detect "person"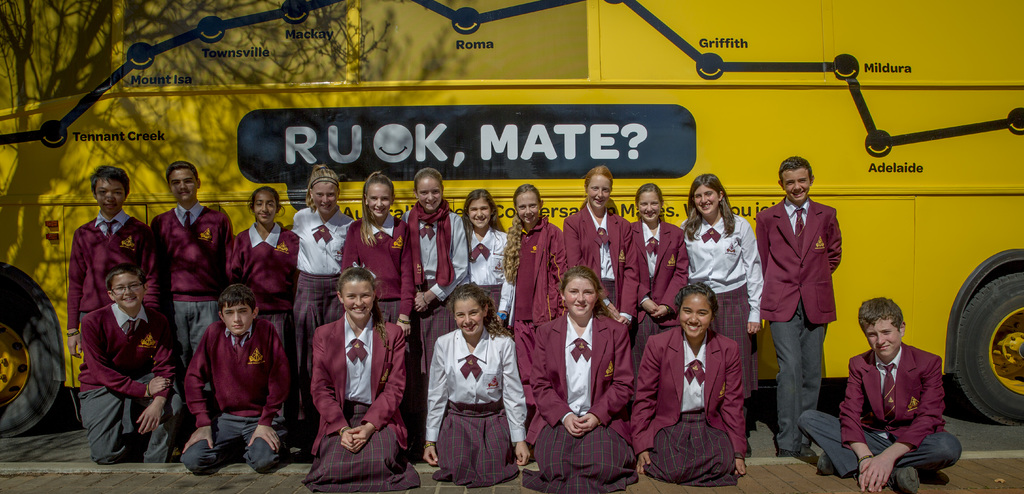
[left=682, top=174, right=760, bottom=449]
